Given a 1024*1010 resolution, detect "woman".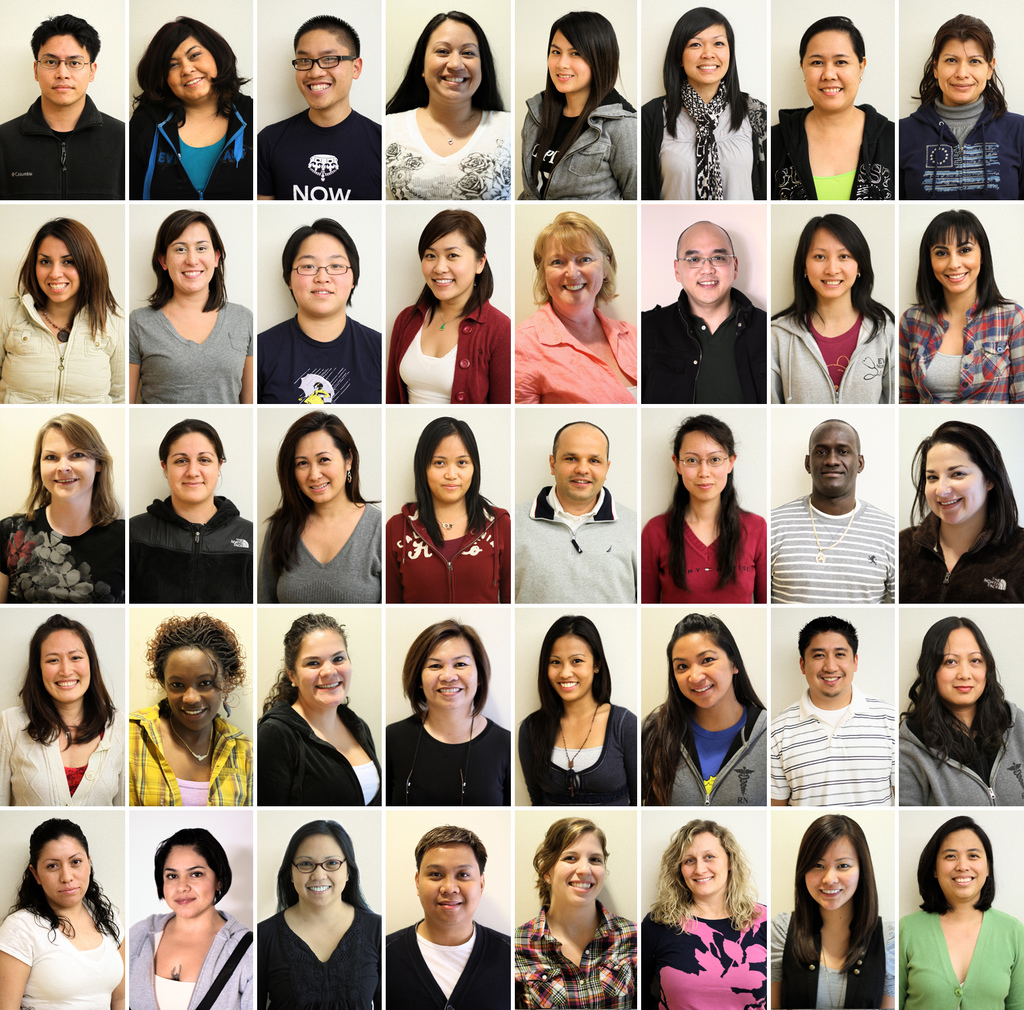
box=[771, 218, 899, 403].
